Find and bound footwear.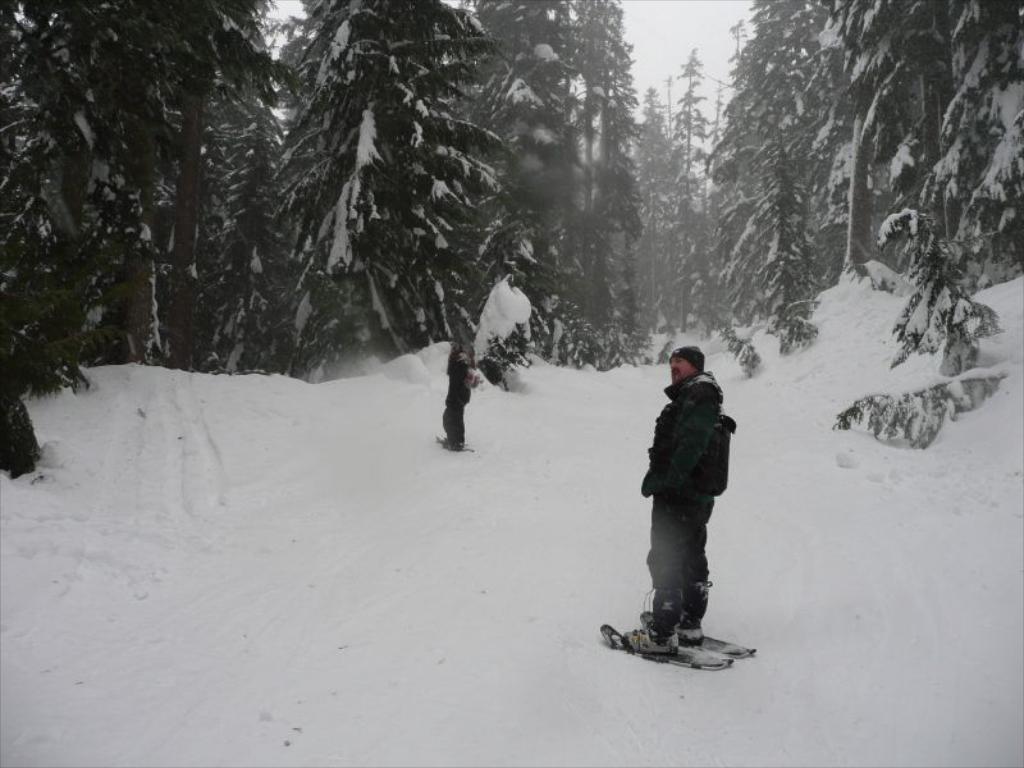
Bound: 634, 612, 676, 657.
